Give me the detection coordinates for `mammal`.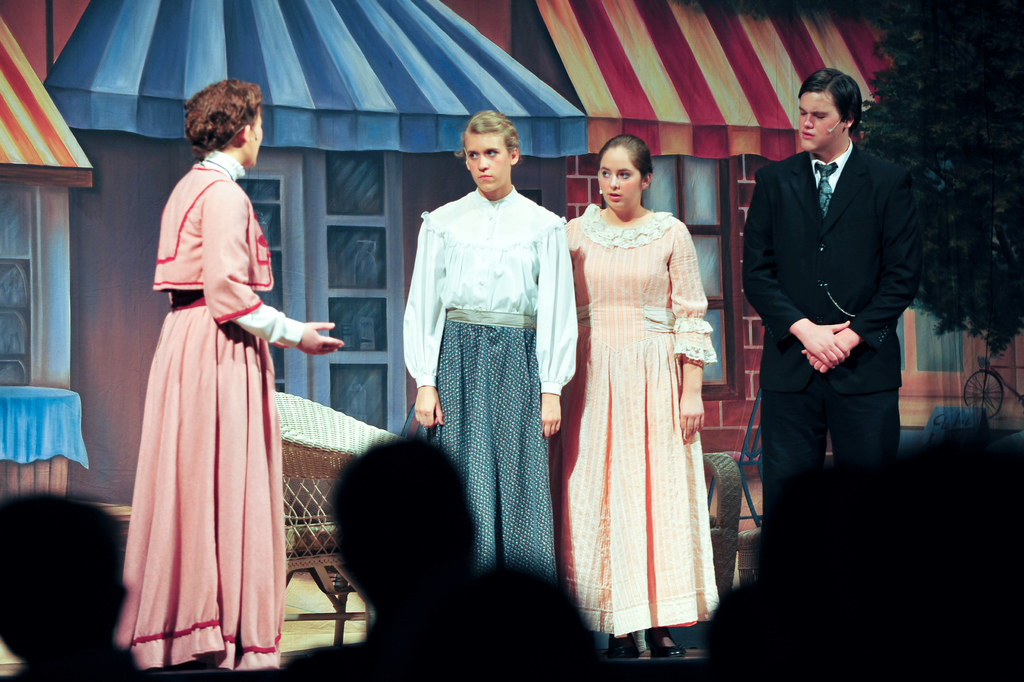
l=705, t=431, r=1023, b=681.
